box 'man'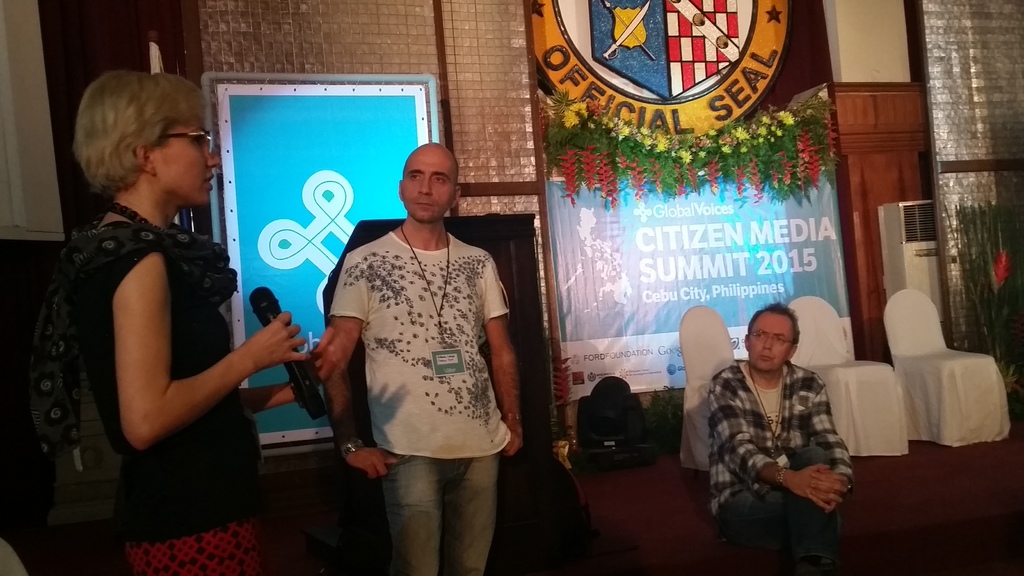
rect(0, 70, 306, 575)
